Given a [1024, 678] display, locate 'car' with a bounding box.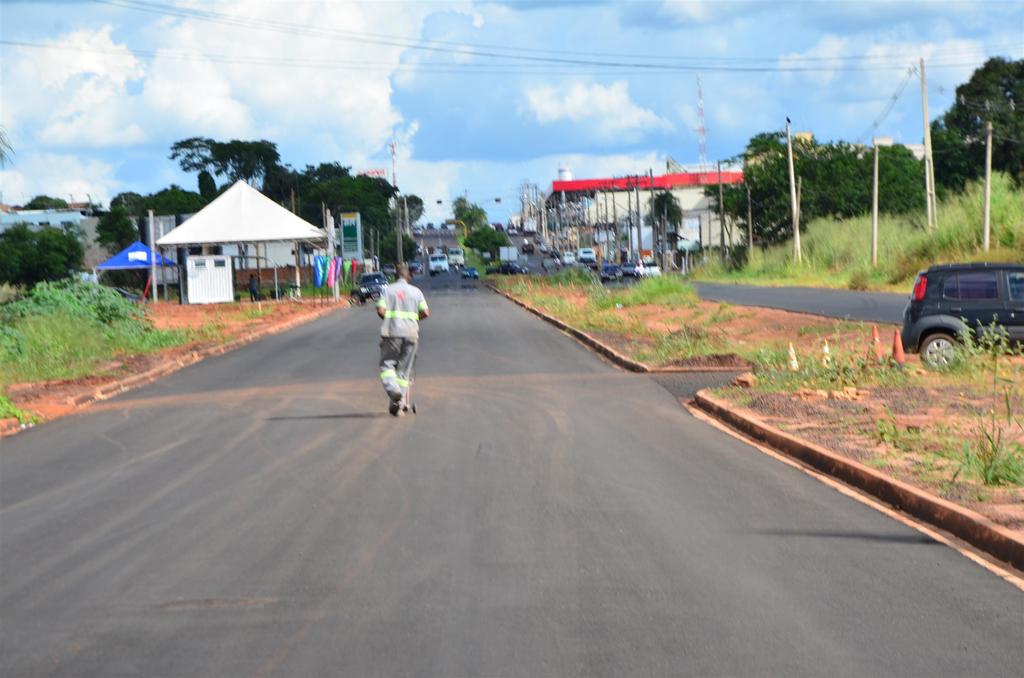
Located: 453,246,468,257.
